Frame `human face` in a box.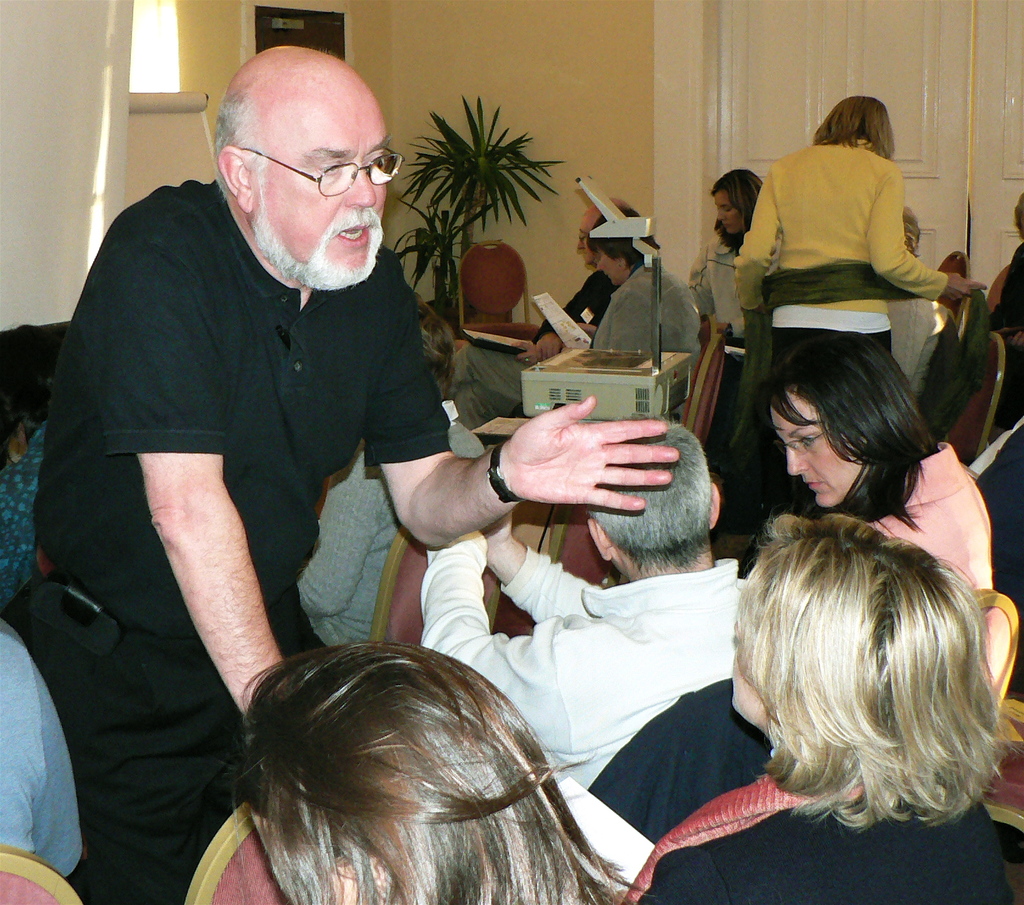
crop(715, 189, 744, 237).
